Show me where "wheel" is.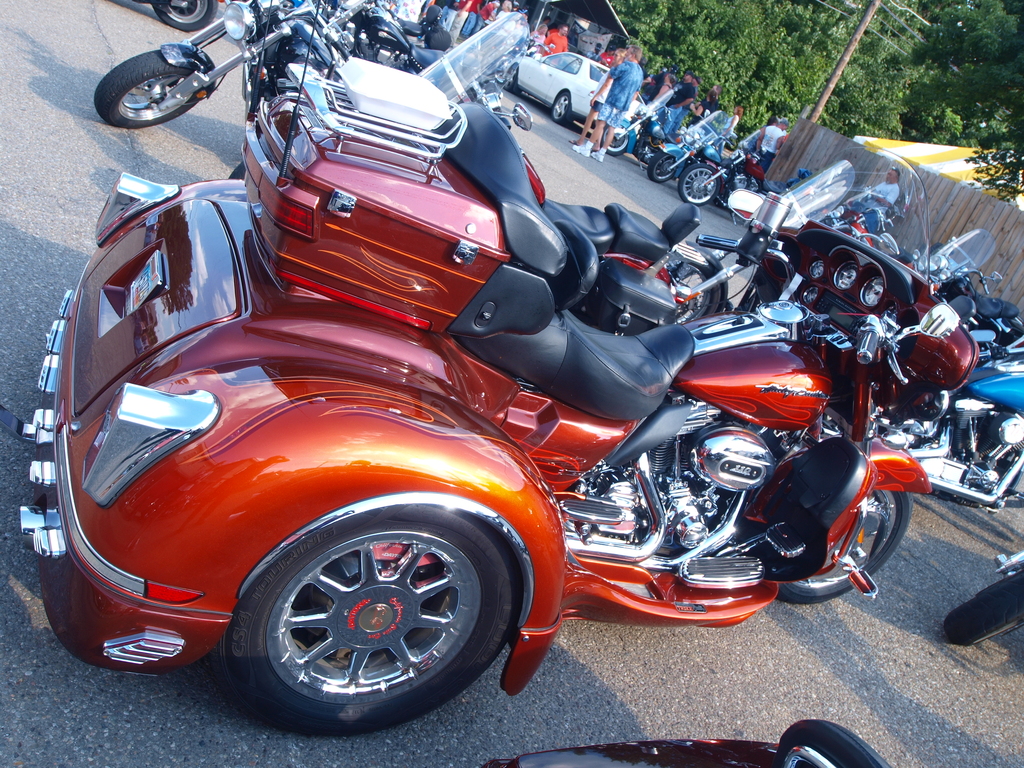
"wheel" is at (left=602, top=122, right=628, bottom=154).
